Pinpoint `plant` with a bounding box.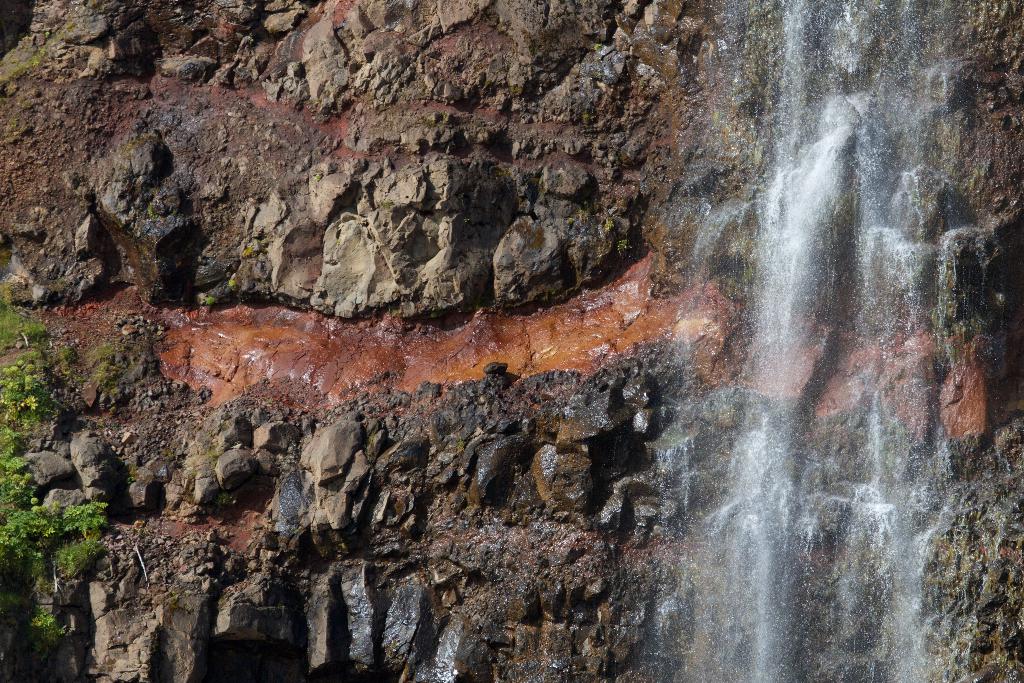
605, 218, 614, 232.
